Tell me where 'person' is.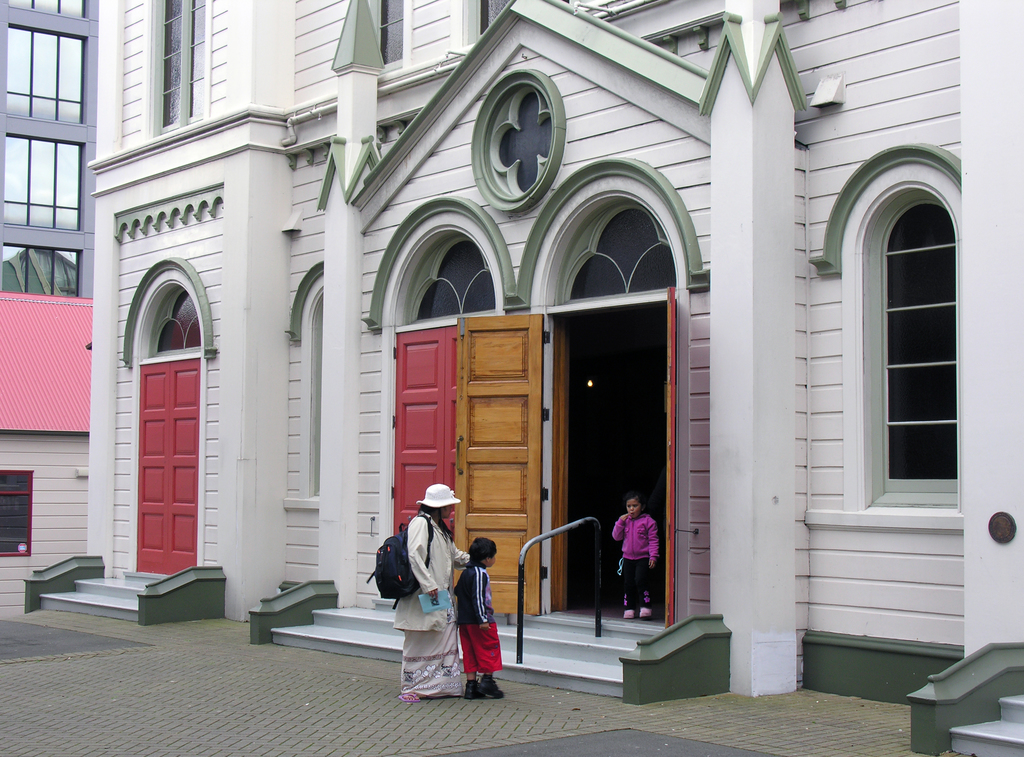
'person' is at [left=392, top=481, right=471, bottom=701].
